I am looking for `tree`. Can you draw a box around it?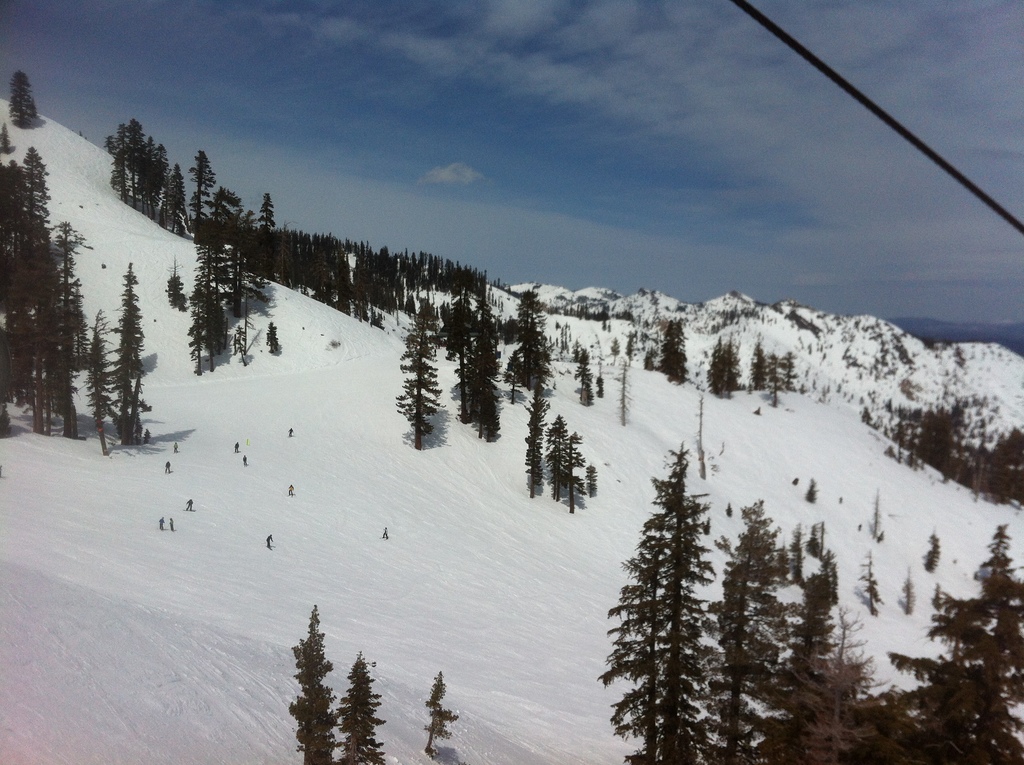
Sure, the bounding box is {"x1": 703, "y1": 333, "x2": 751, "y2": 401}.
